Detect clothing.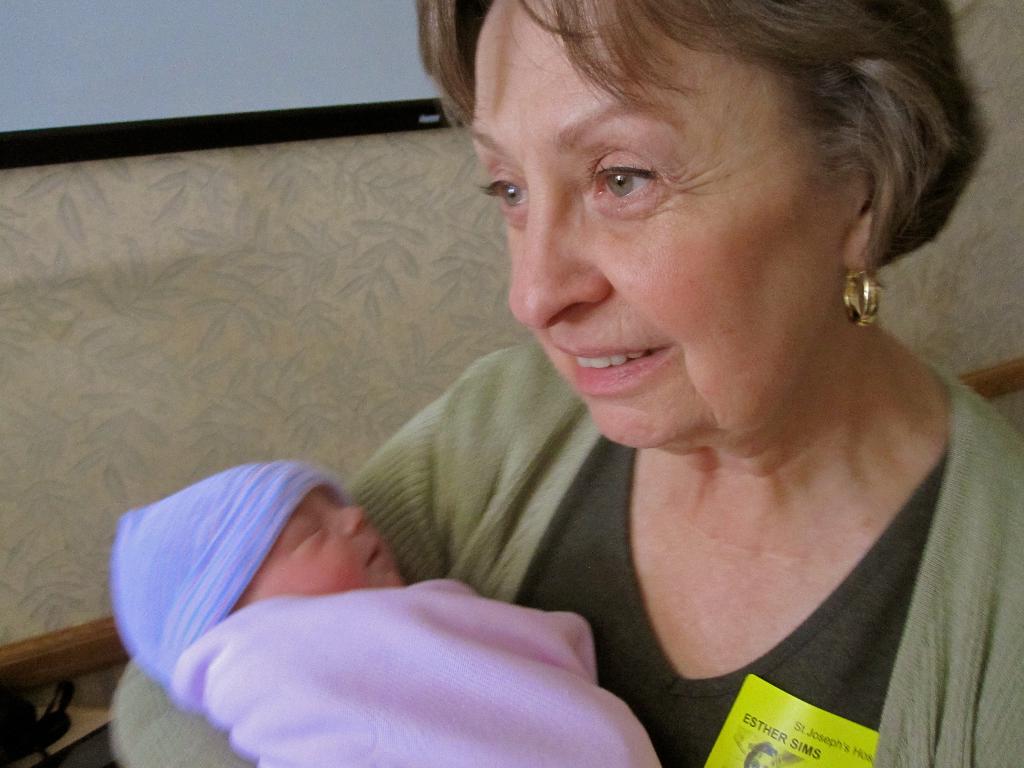
Detected at (104, 342, 1023, 767).
